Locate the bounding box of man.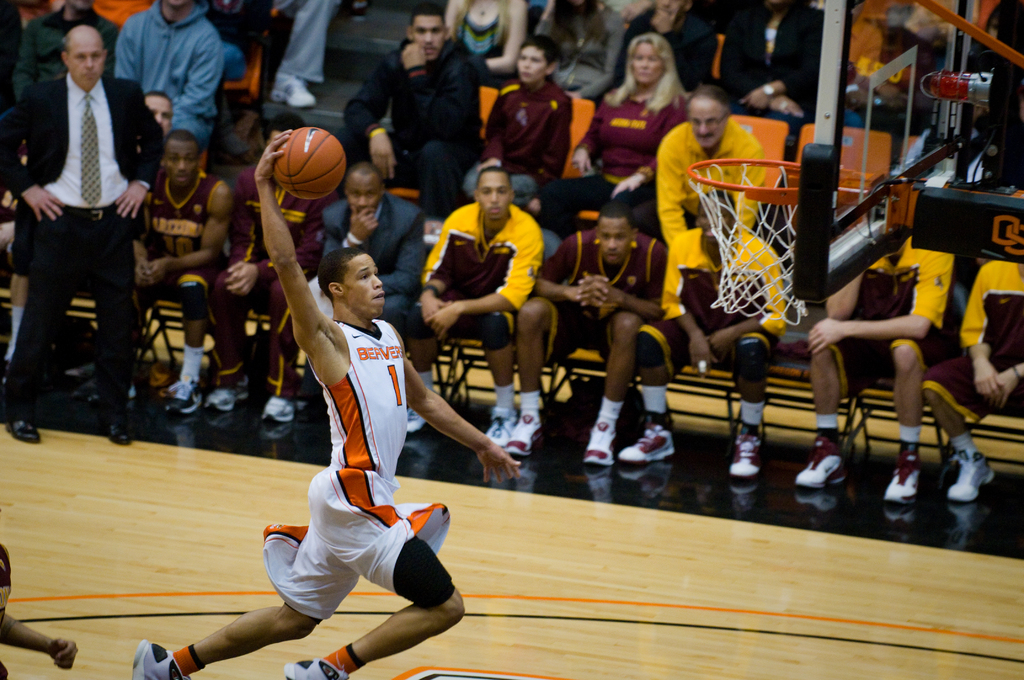
Bounding box: (x1=339, y1=5, x2=488, y2=225).
